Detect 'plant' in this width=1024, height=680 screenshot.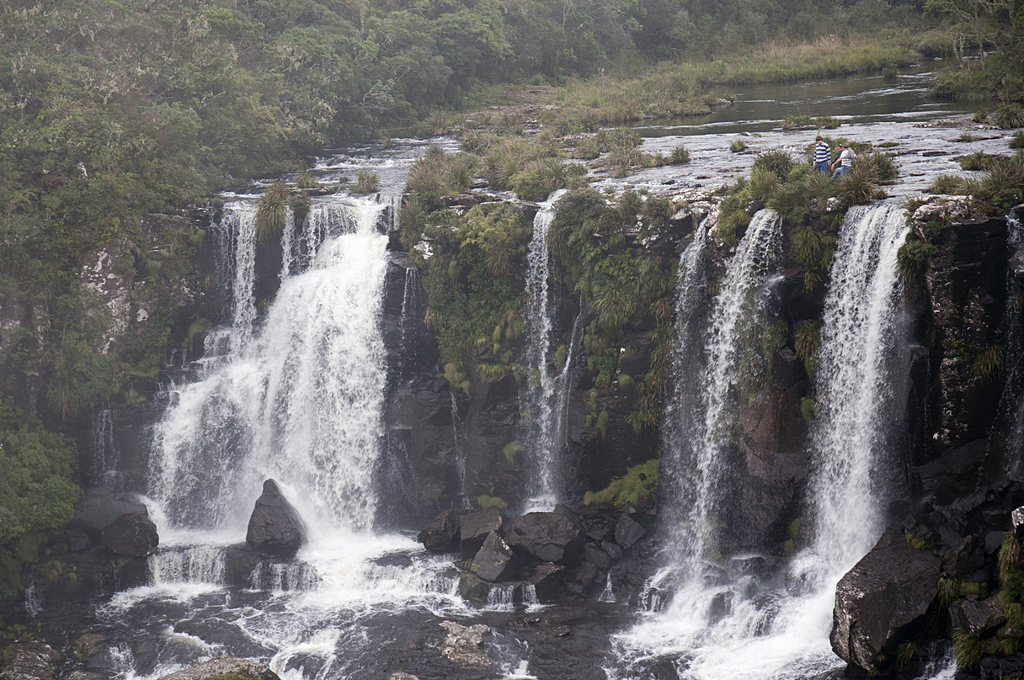
Detection: <box>647,188,667,215</box>.
